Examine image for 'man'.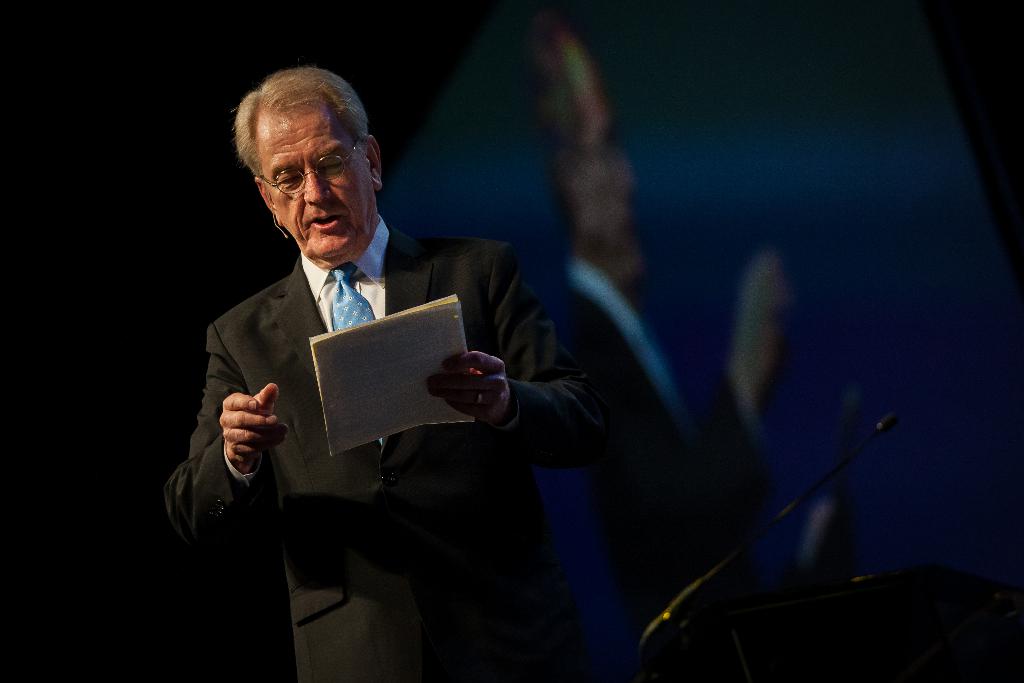
Examination result: {"left": 168, "top": 65, "right": 614, "bottom": 681}.
